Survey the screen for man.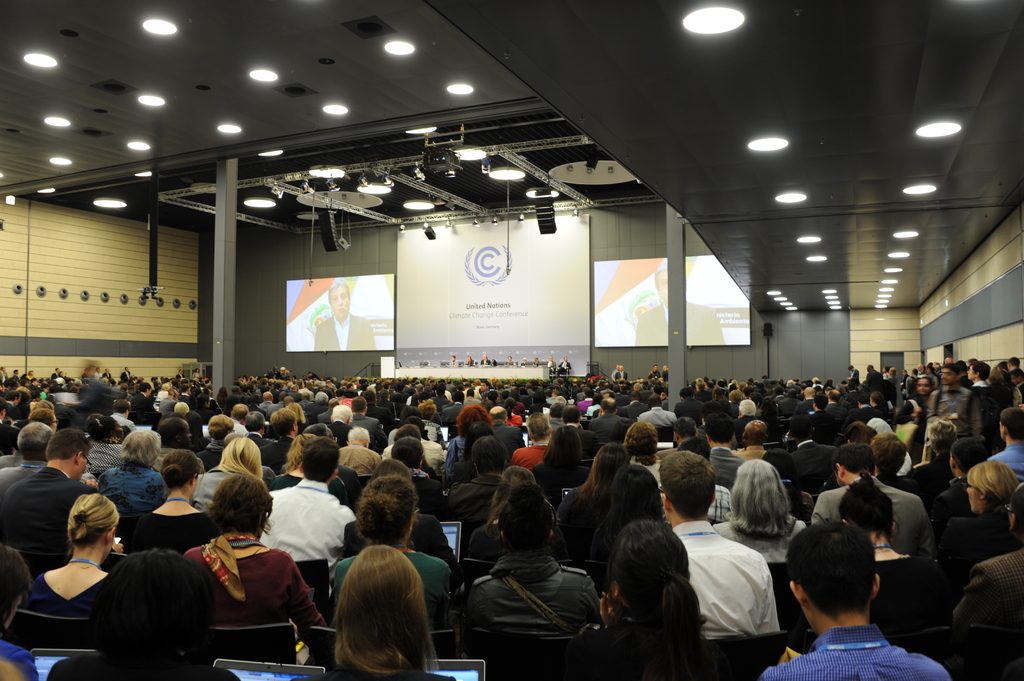
Survey found: (x1=136, y1=380, x2=161, y2=420).
